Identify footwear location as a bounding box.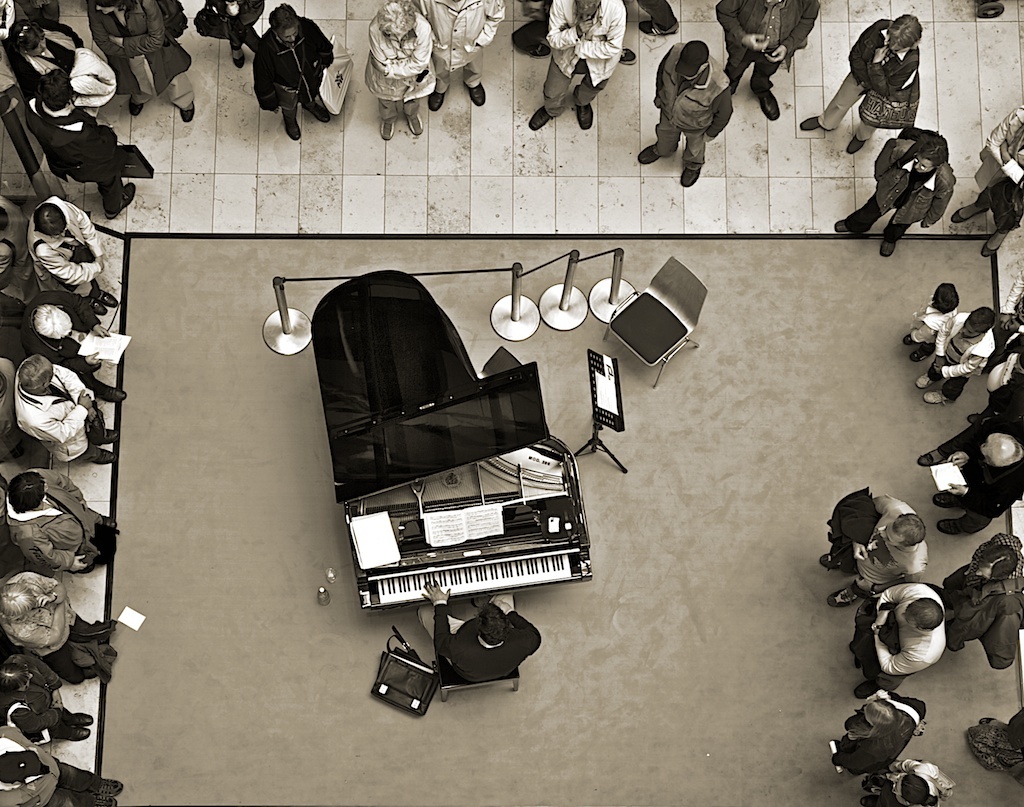
54/708/97/744.
